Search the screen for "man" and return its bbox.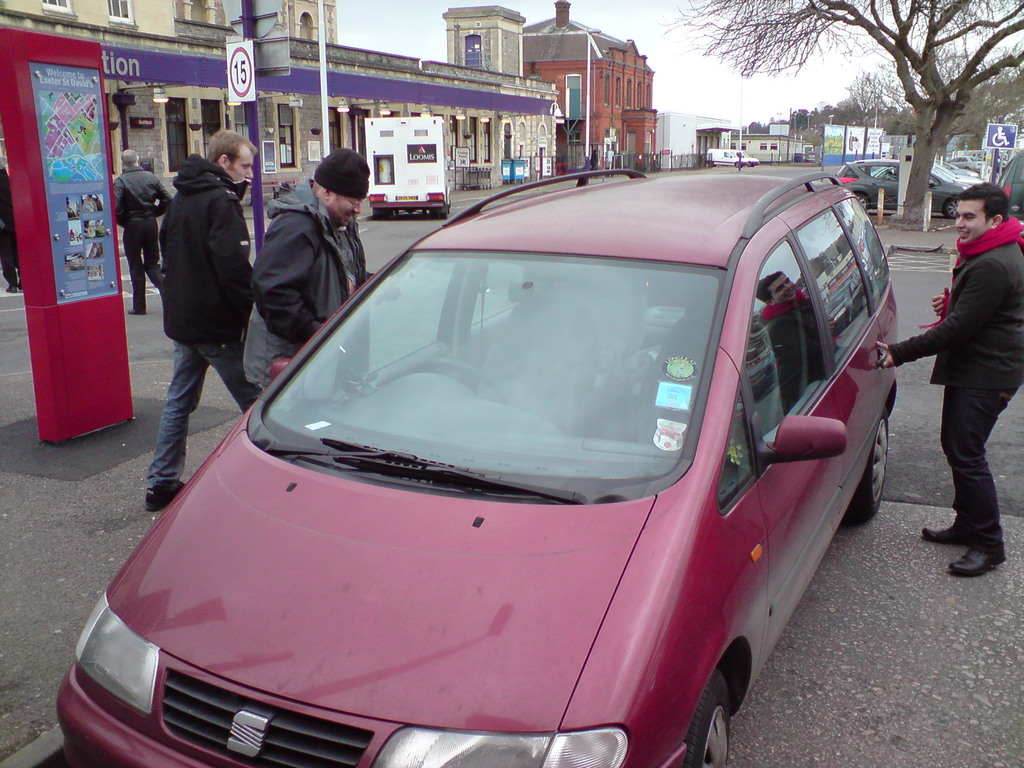
Found: [127, 132, 265, 478].
